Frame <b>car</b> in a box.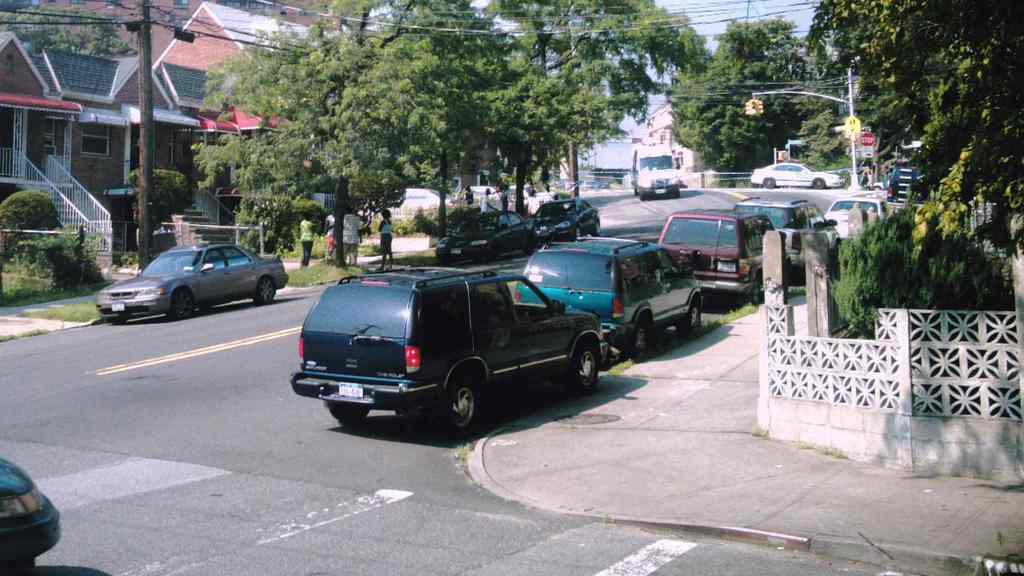
l=510, t=226, r=705, b=360.
